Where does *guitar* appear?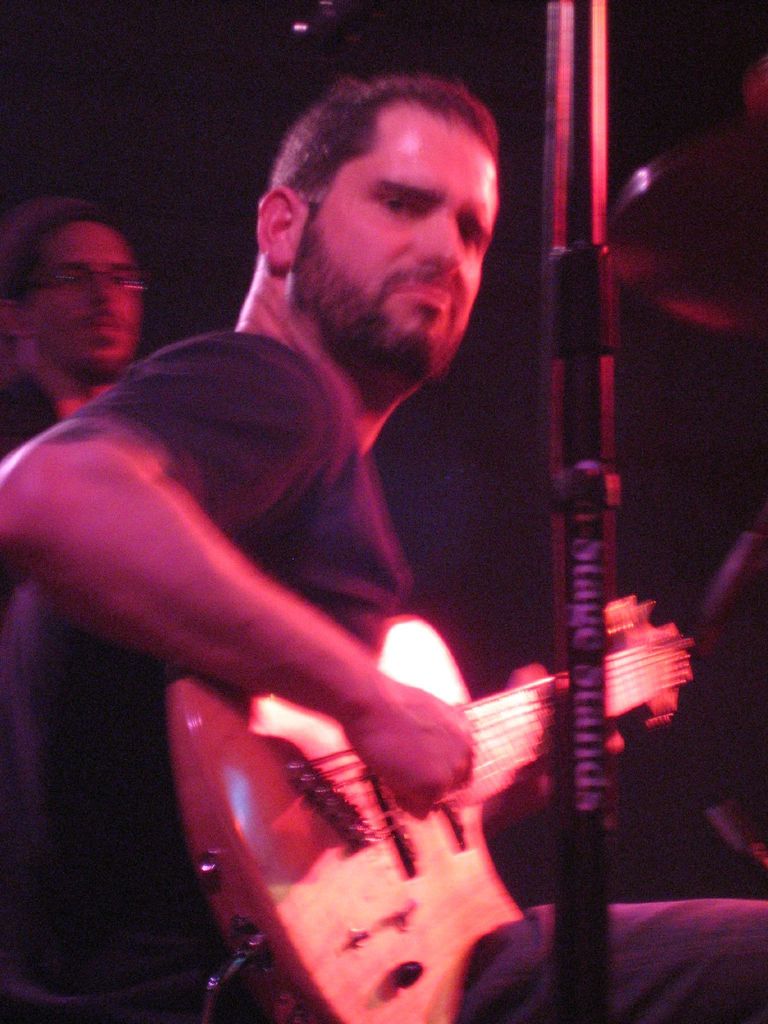
Appears at crop(177, 596, 700, 1023).
